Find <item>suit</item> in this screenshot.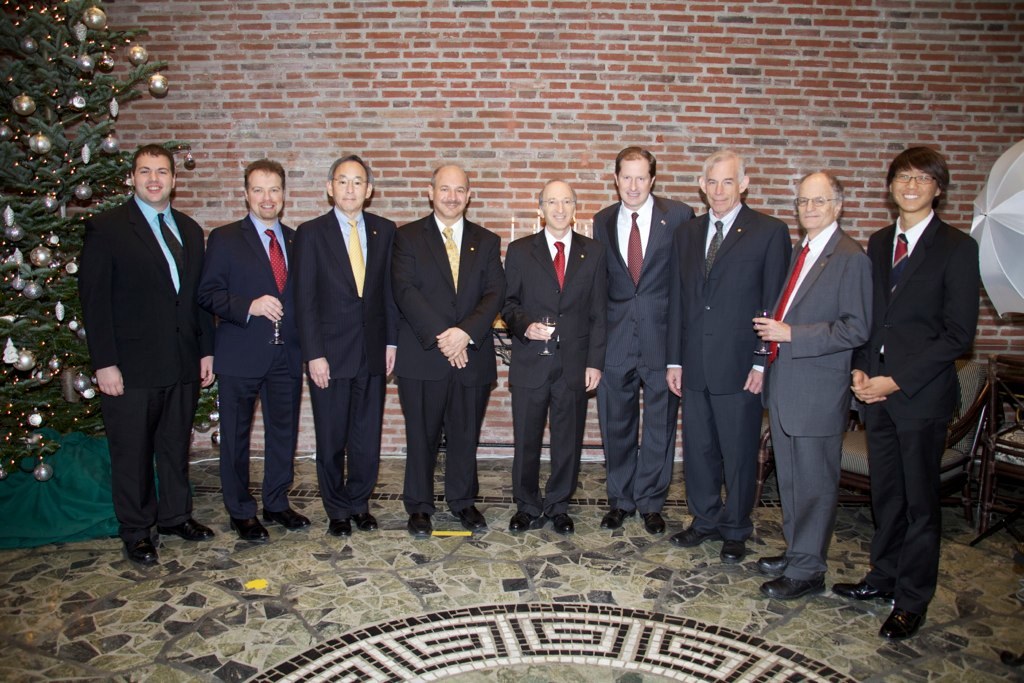
The bounding box for <item>suit</item> is [675,198,793,541].
